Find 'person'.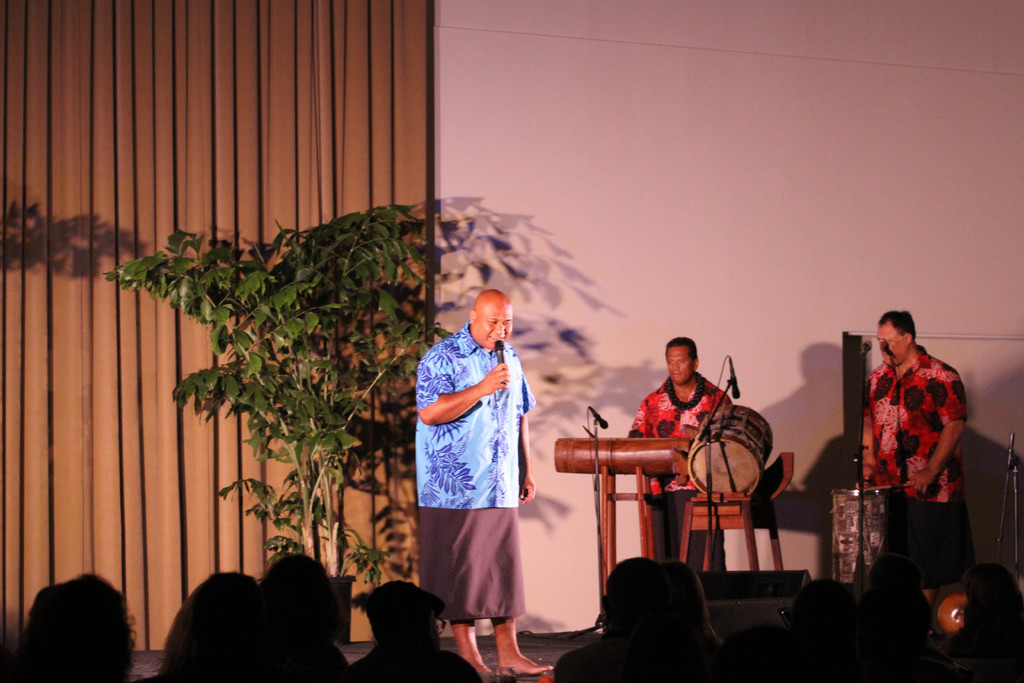
bbox(861, 310, 979, 593).
